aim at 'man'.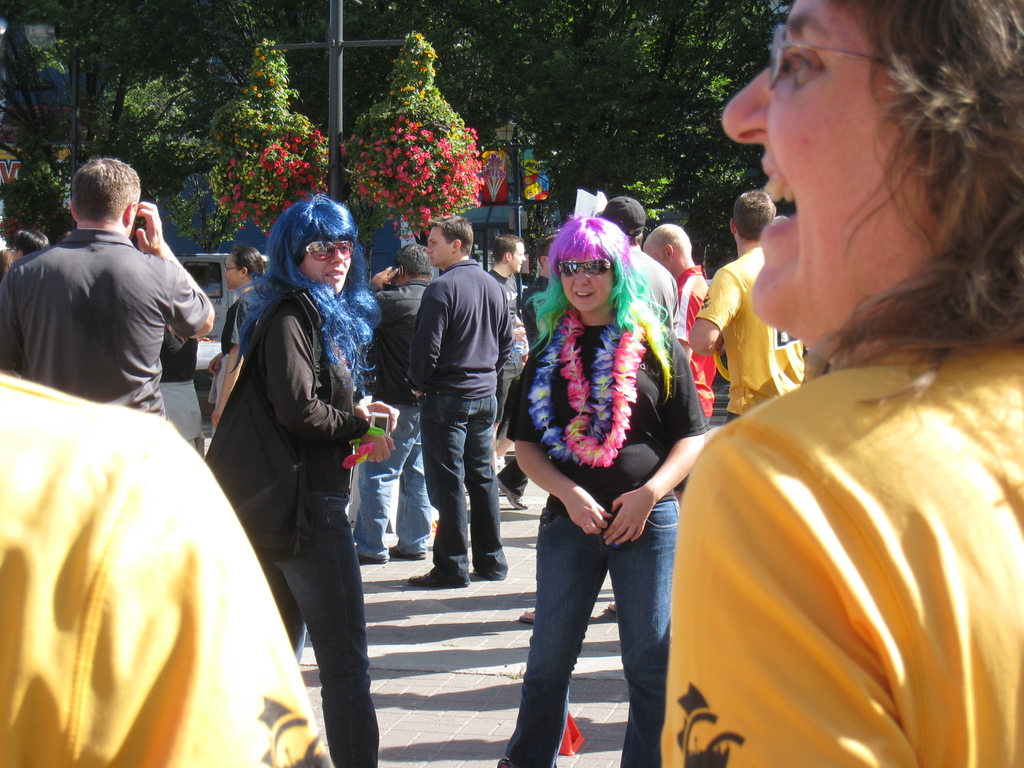
Aimed at (x1=596, y1=197, x2=676, y2=333).
